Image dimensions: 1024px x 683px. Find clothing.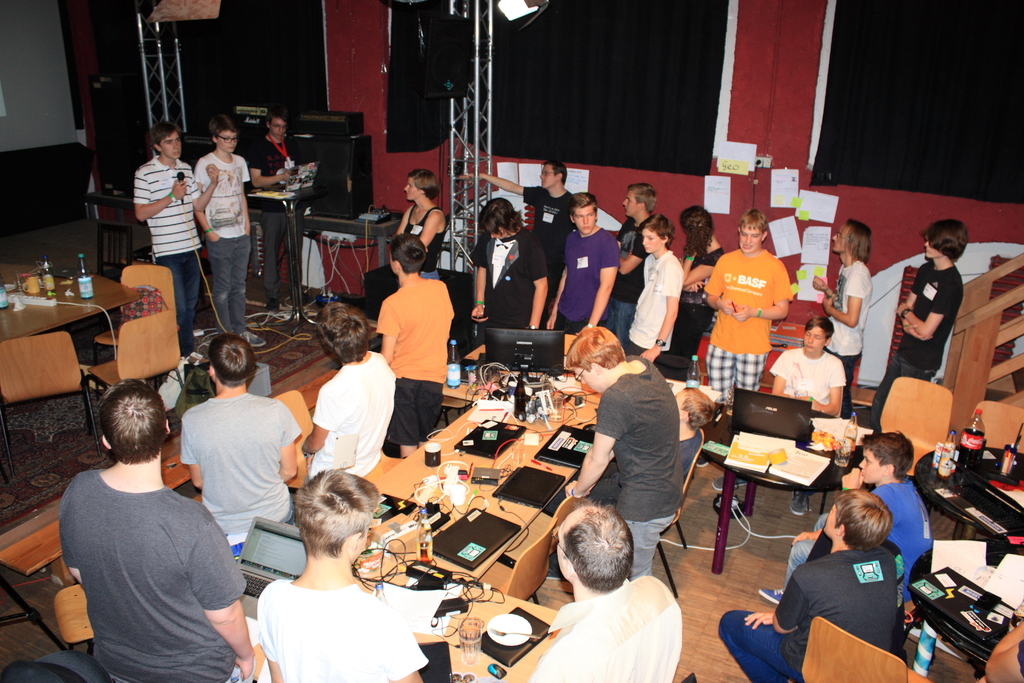
crop(897, 264, 961, 378).
